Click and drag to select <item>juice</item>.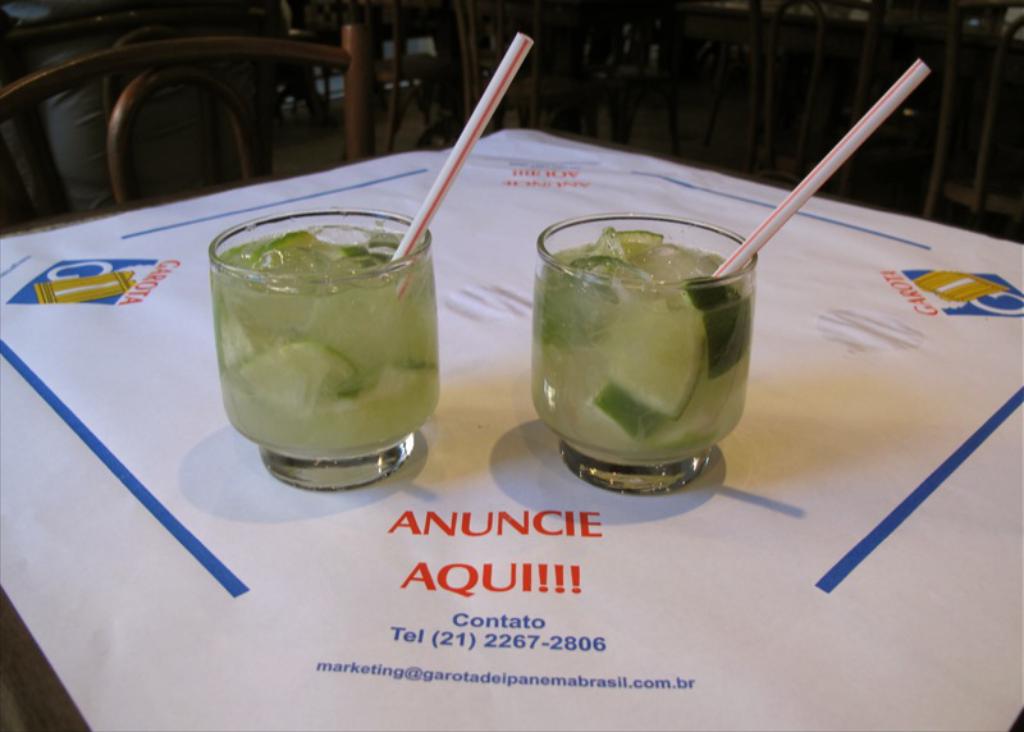
Selection: 198:209:454:490.
